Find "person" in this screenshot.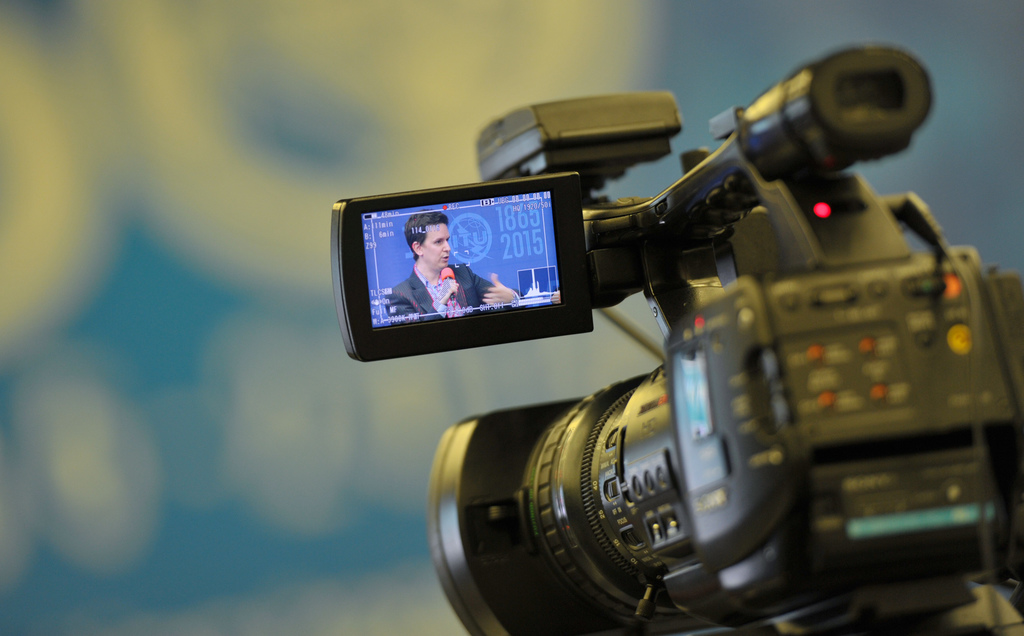
The bounding box for "person" is select_region(369, 212, 516, 326).
